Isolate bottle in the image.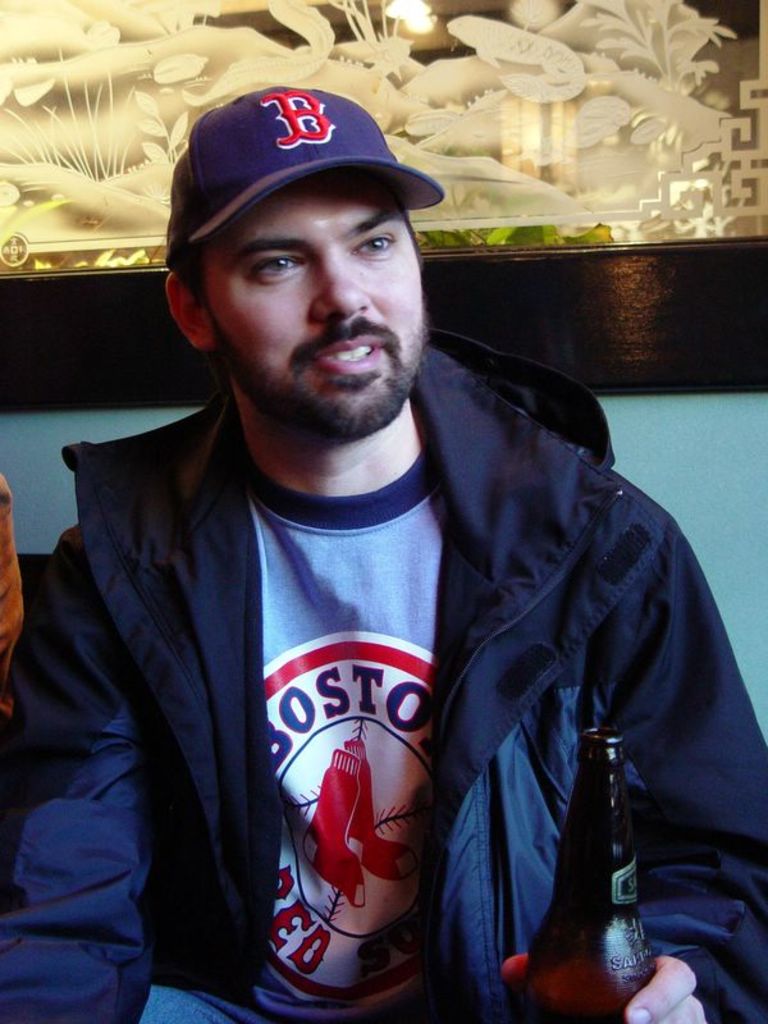
Isolated region: Rect(504, 730, 666, 1023).
